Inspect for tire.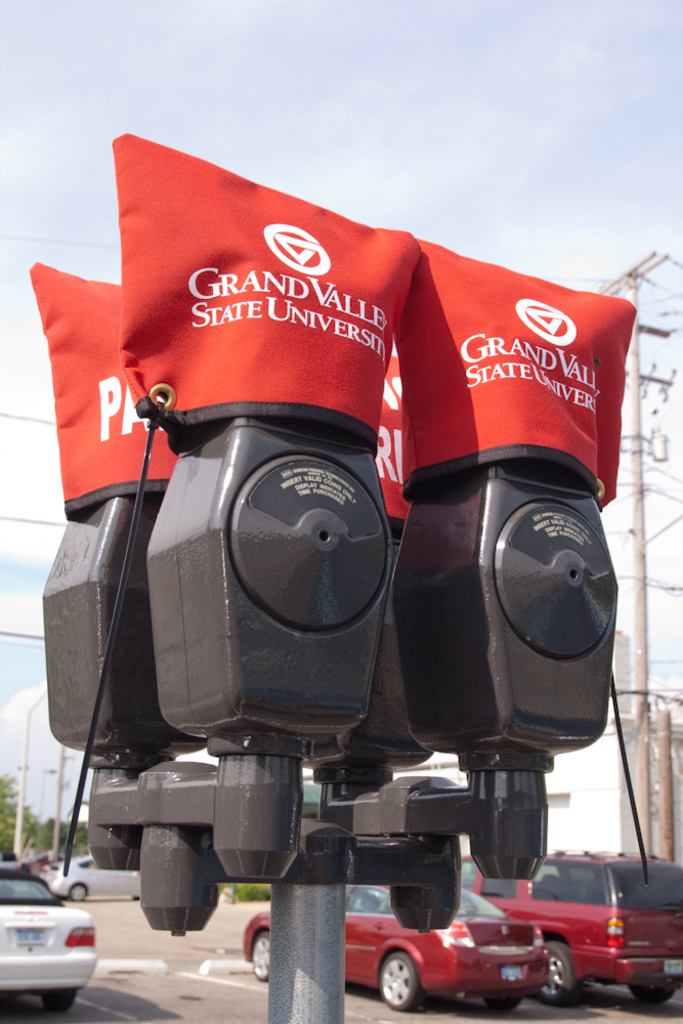
Inspection: region(630, 983, 672, 1010).
